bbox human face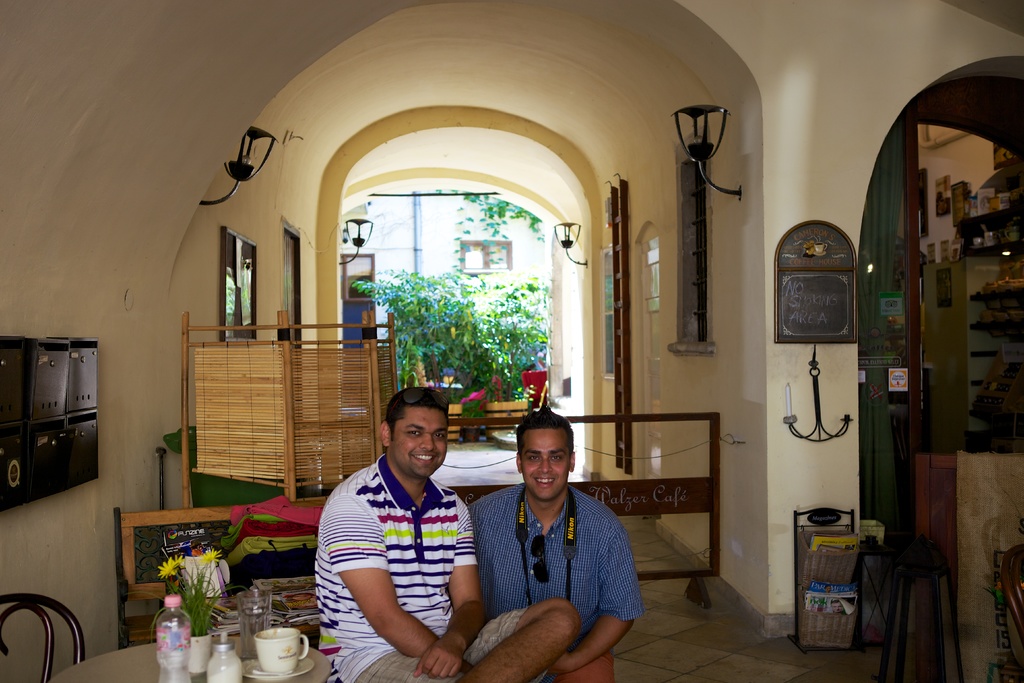
(397, 409, 444, 481)
